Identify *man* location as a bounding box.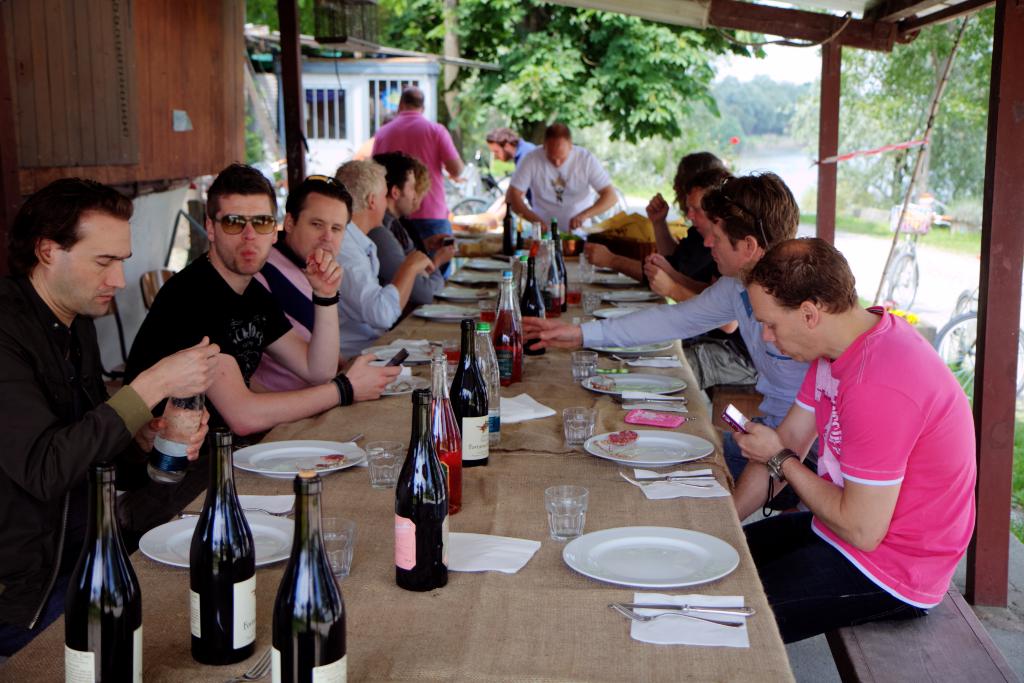
[x1=520, y1=172, x2=816, y2=514].
